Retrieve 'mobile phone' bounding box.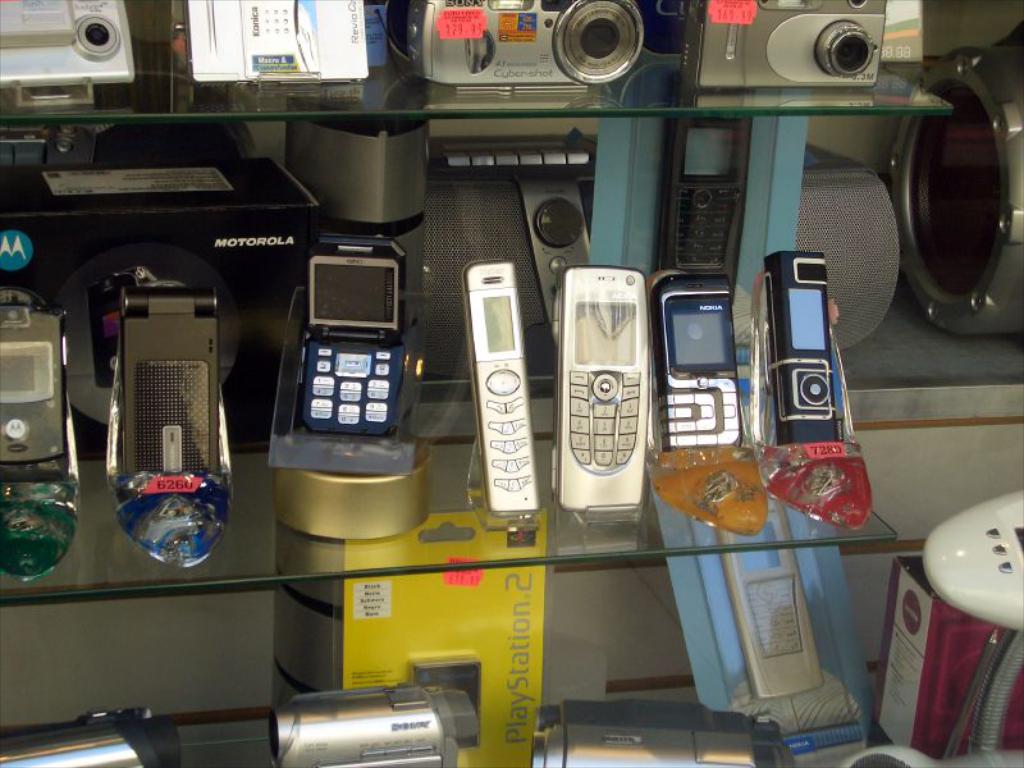
Bounding box: bbox=(764, 252, 842, 445).
